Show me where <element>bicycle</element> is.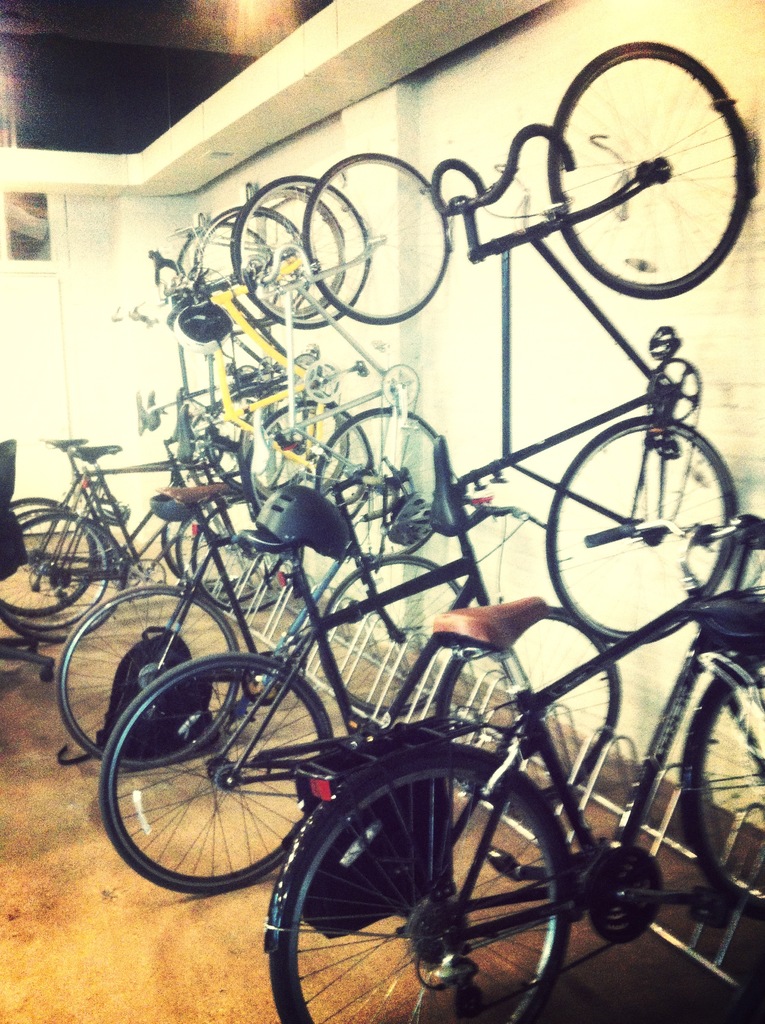
<element>bicycle</element> is at 258,141,474,564.
